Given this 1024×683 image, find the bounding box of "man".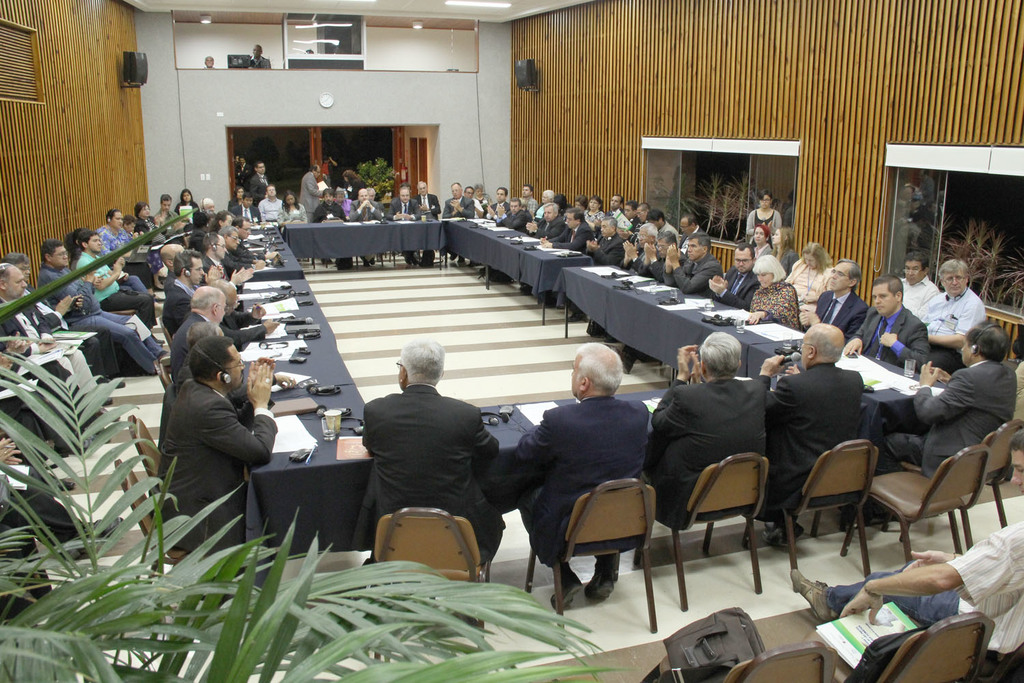
[left=344, top=345, right=501, bottom=563].
